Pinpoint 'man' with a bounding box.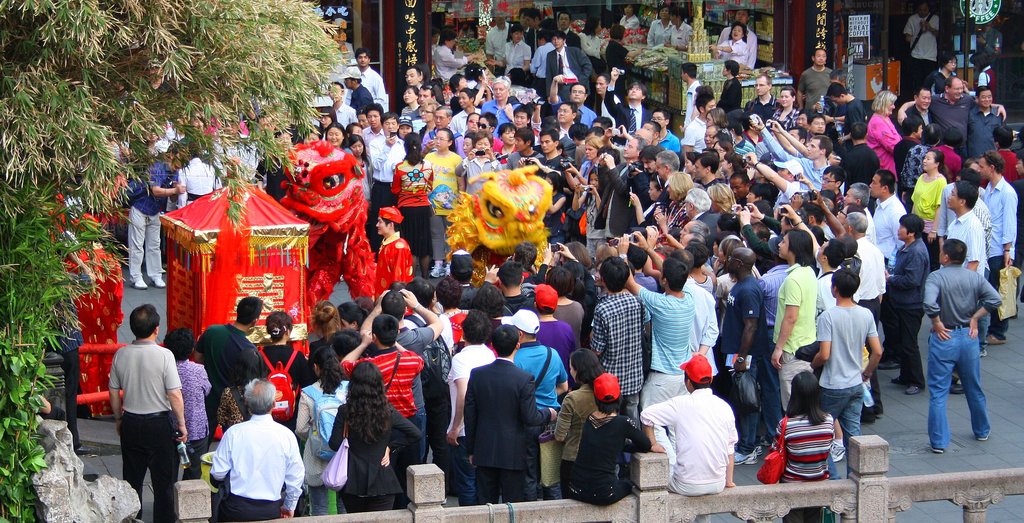
(550, 13, 579, 50).
